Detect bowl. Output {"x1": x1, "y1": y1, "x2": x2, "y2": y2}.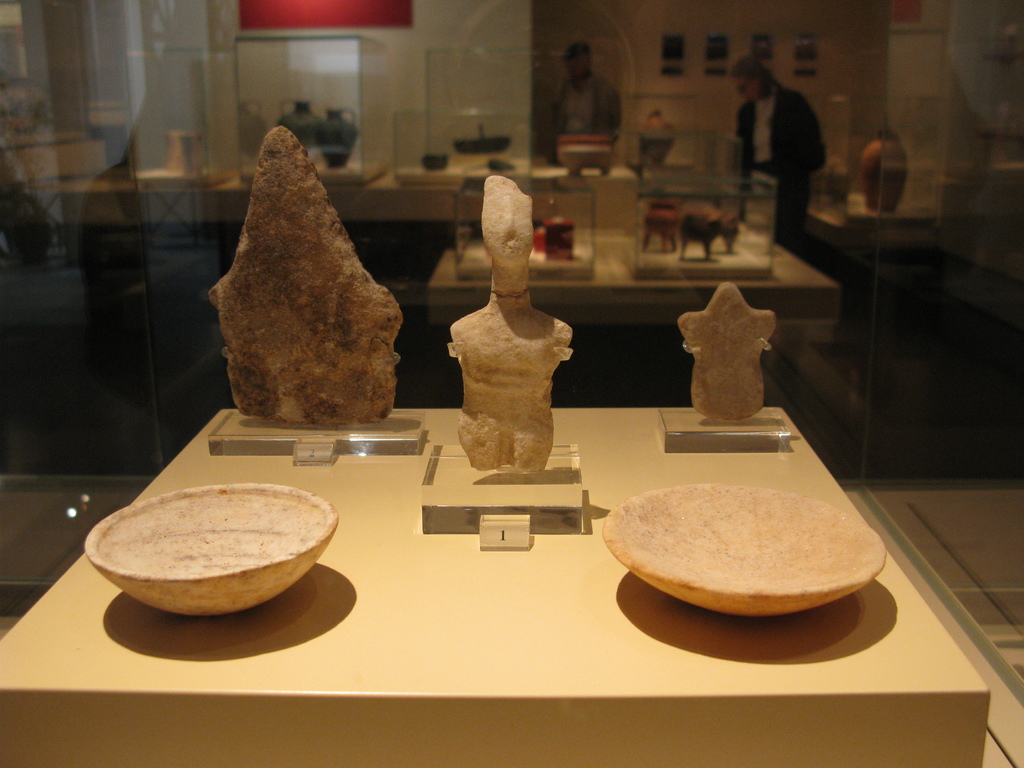
{"x1": 88, "y1": 484, "x2": 344, "y2": 635}.
